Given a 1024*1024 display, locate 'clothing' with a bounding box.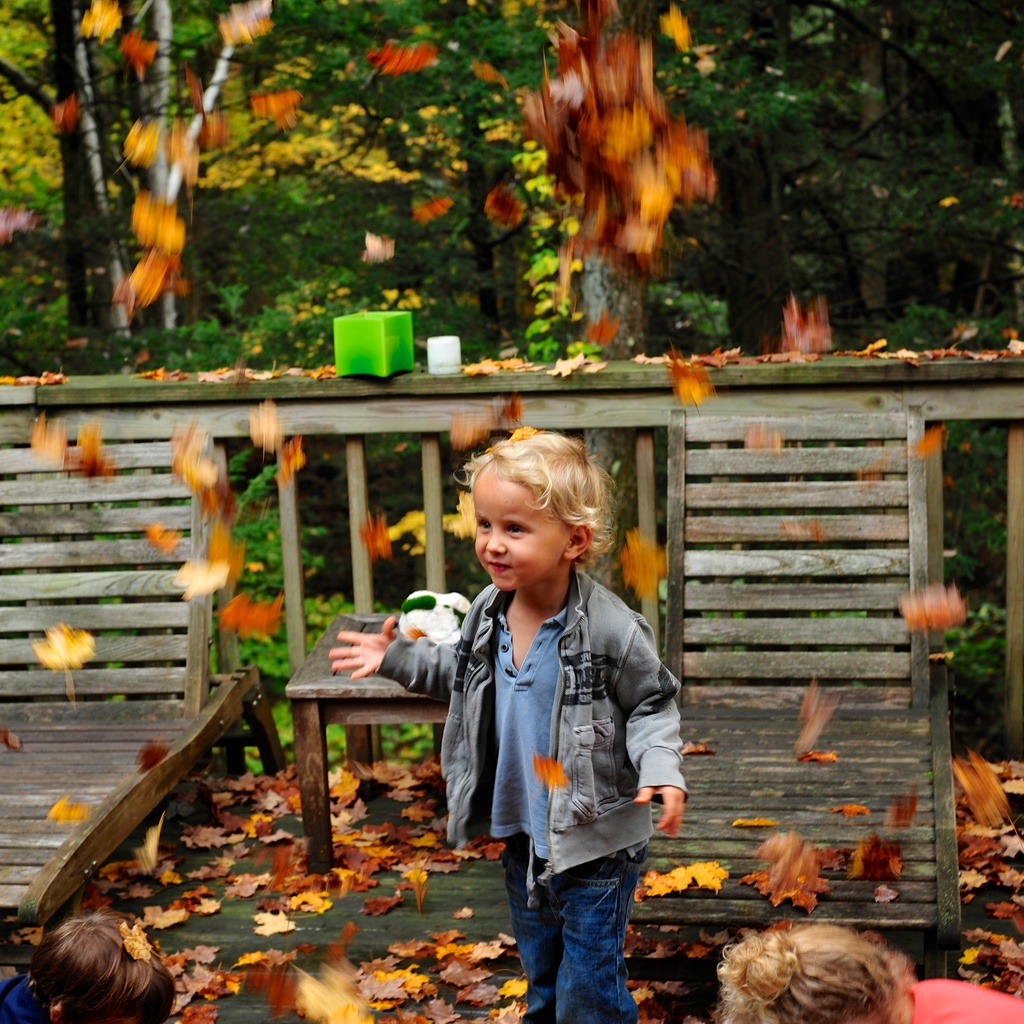
Located: <box>902,977,1023,1023</box>.
